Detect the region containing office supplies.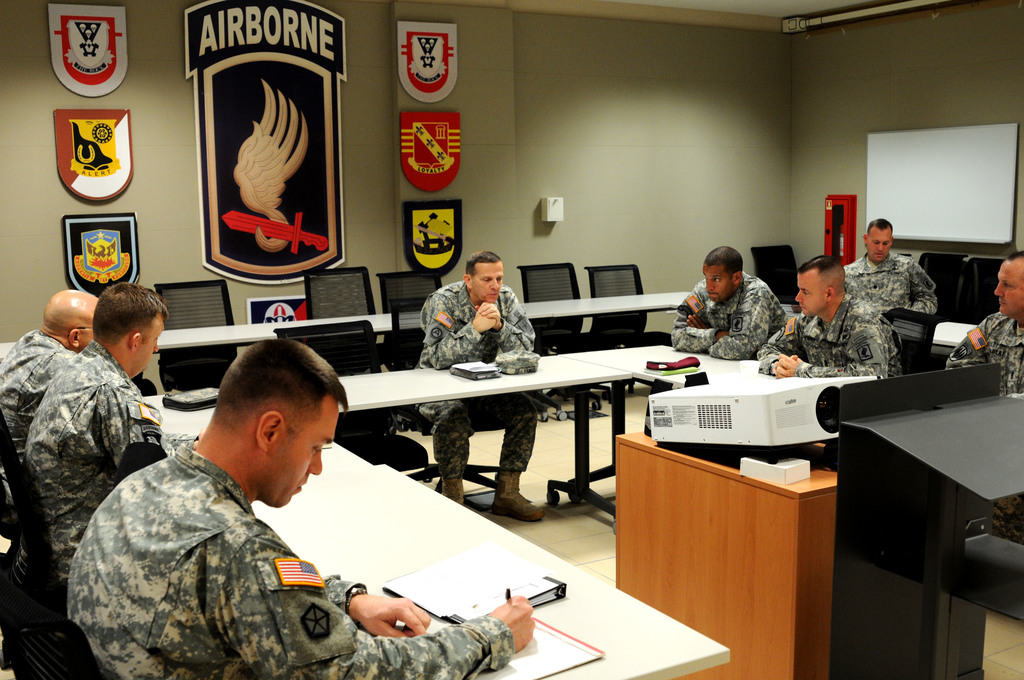
Rect(46, 0, 131, 101).
